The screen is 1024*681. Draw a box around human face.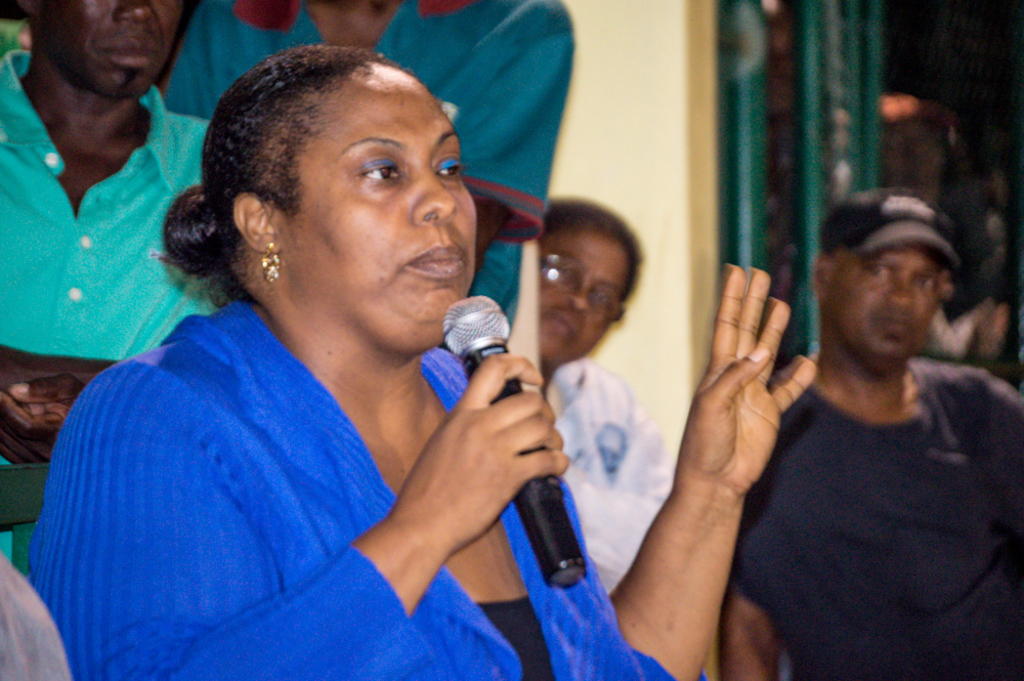
pyautogui.locateOnScreen(35, 0, 190, 95).
